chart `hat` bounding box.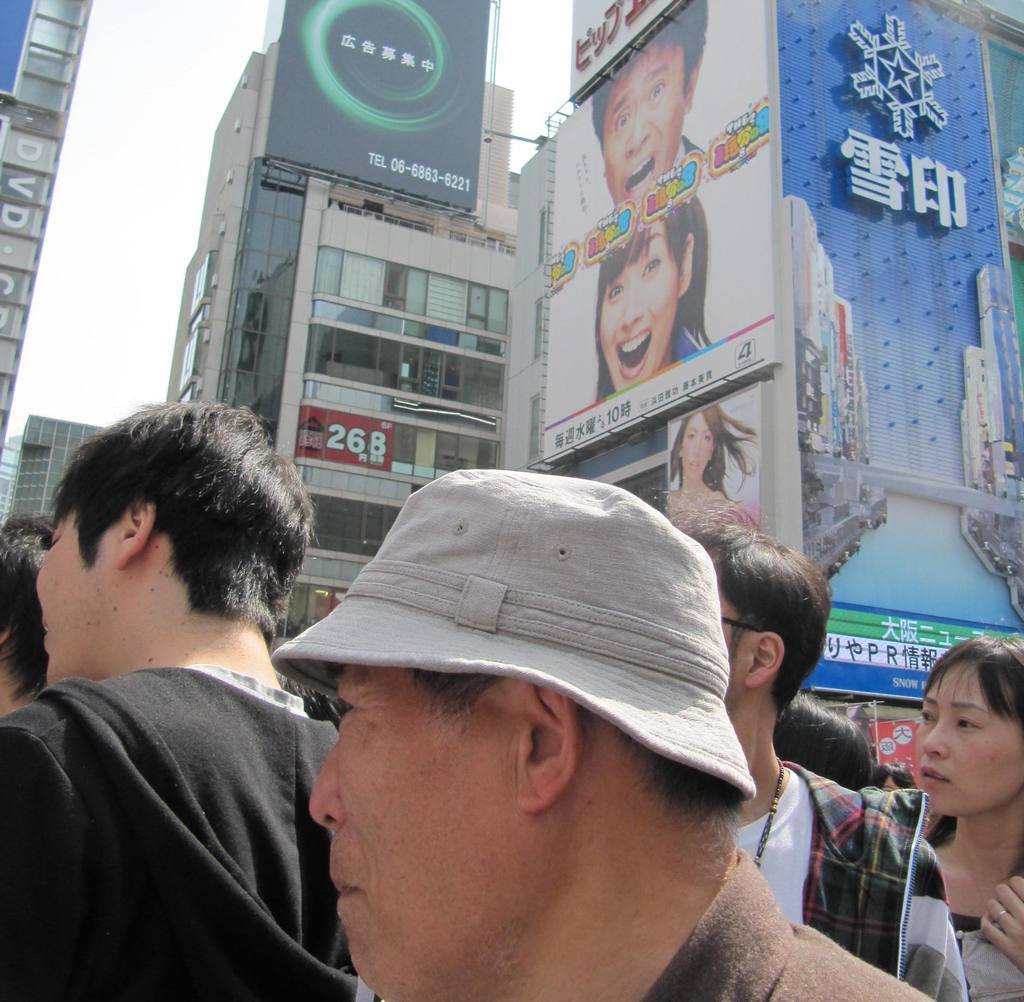
Charted: box(274, 465, 758, 804).
